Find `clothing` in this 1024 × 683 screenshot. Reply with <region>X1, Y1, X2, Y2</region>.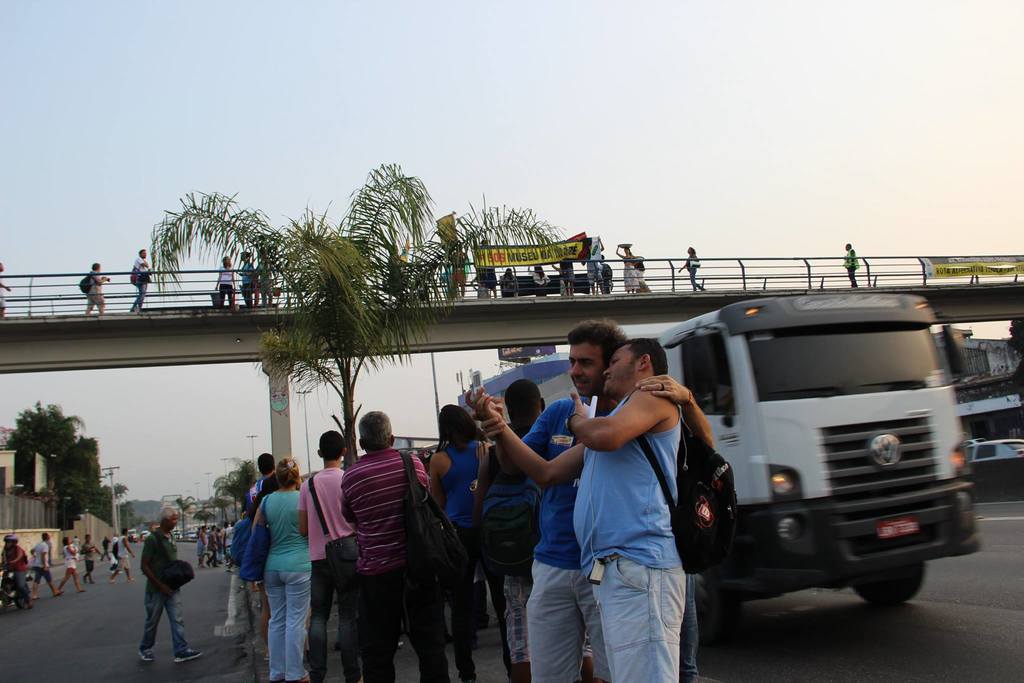
<region>557, 262, 576, 281</region>.
